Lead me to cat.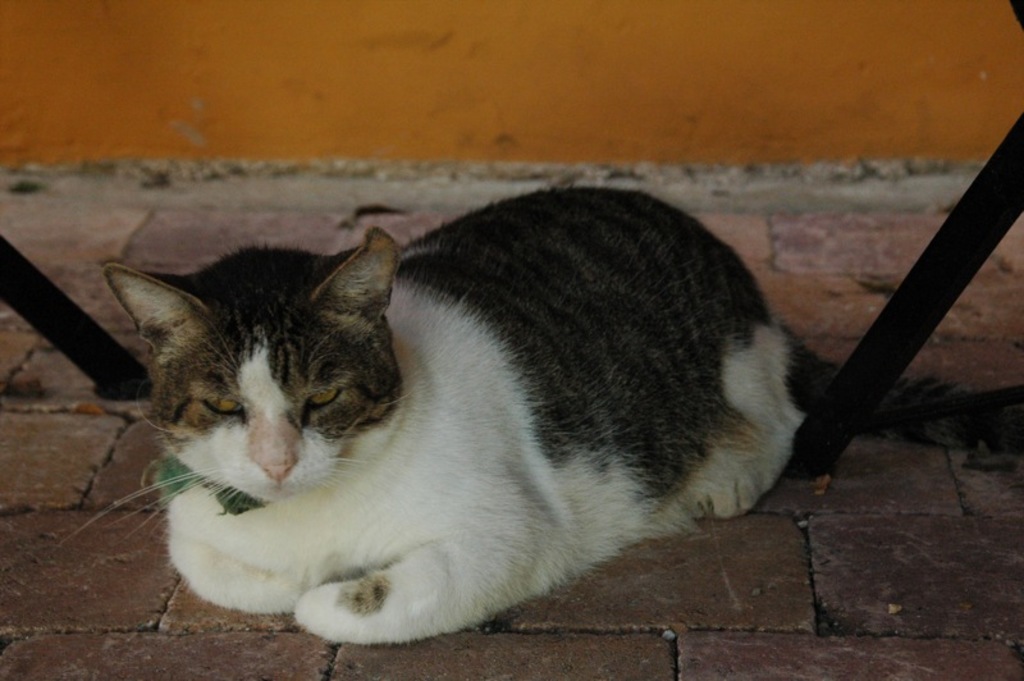
Lead to crop(96, 172, 1023, 639).
